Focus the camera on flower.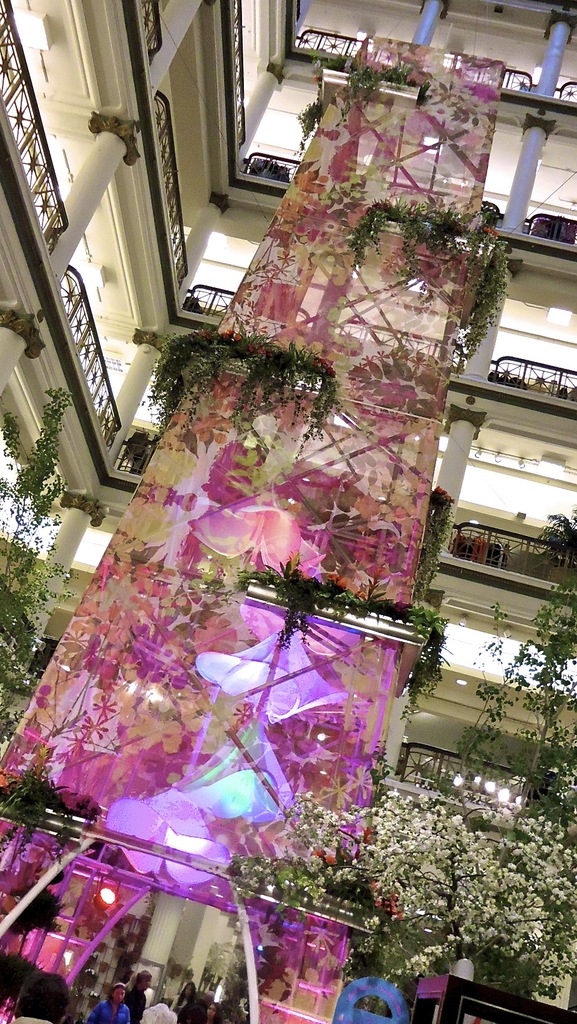
Focus region: locate(489, 223, 502, 243).
